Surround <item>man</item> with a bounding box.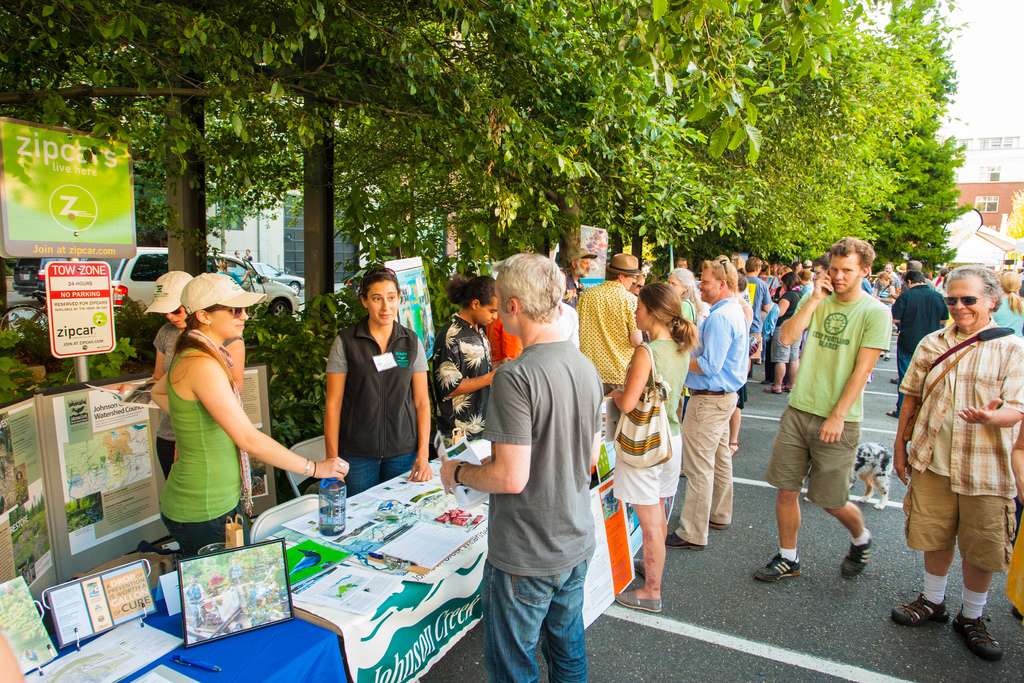
[897, 248, 1016, 657].
